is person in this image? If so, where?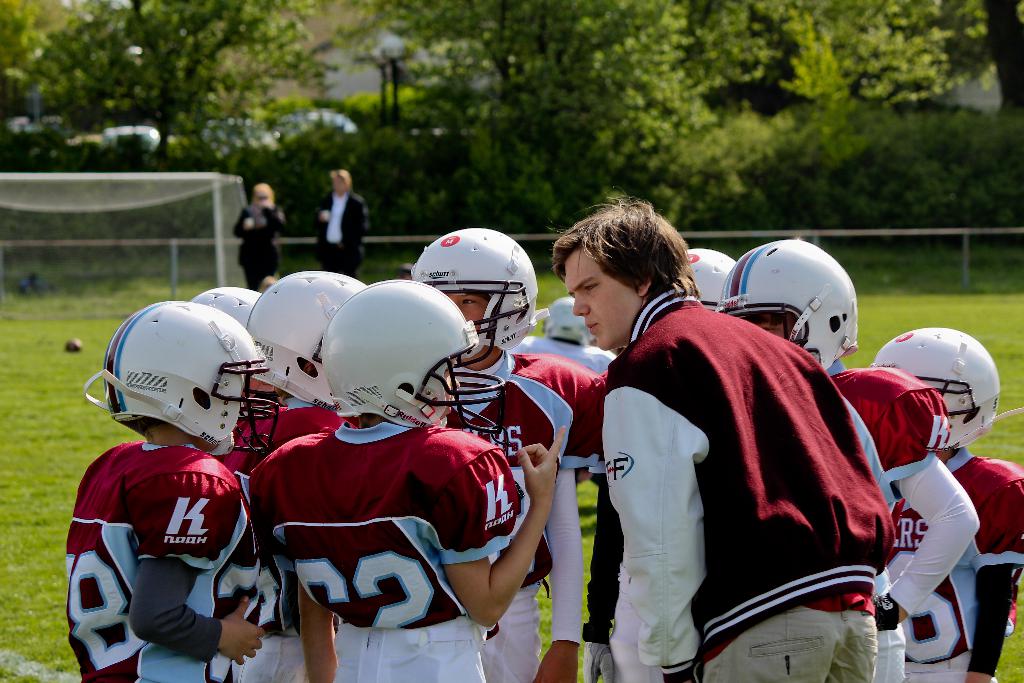
Yes, at box(230, 181, 284, 294).
